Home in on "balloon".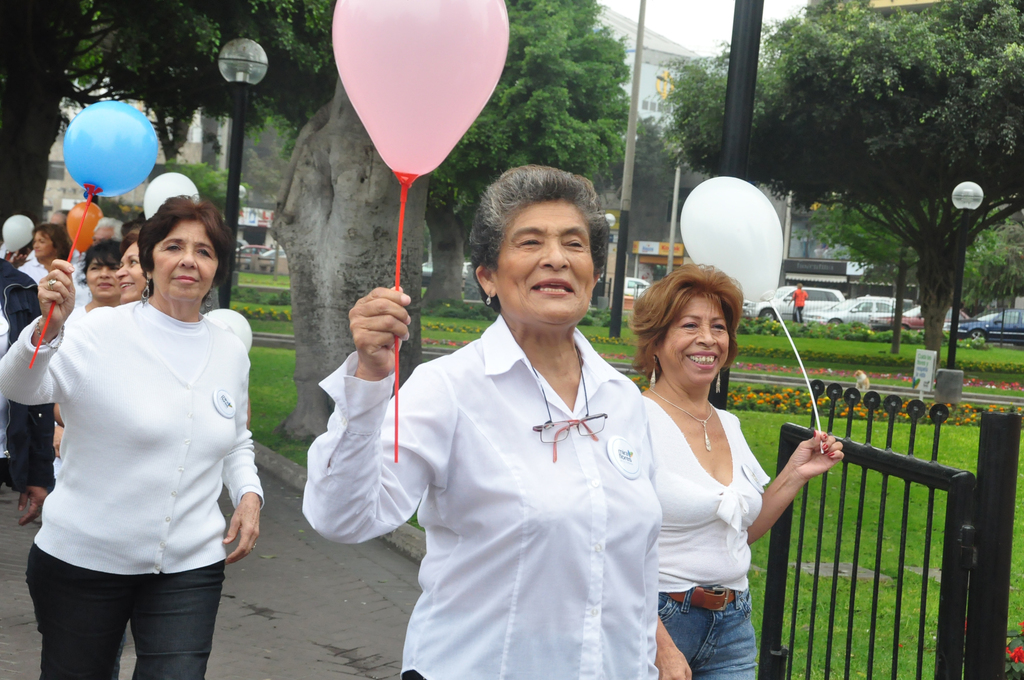
Homed in at 63, 200, 105, 253.
